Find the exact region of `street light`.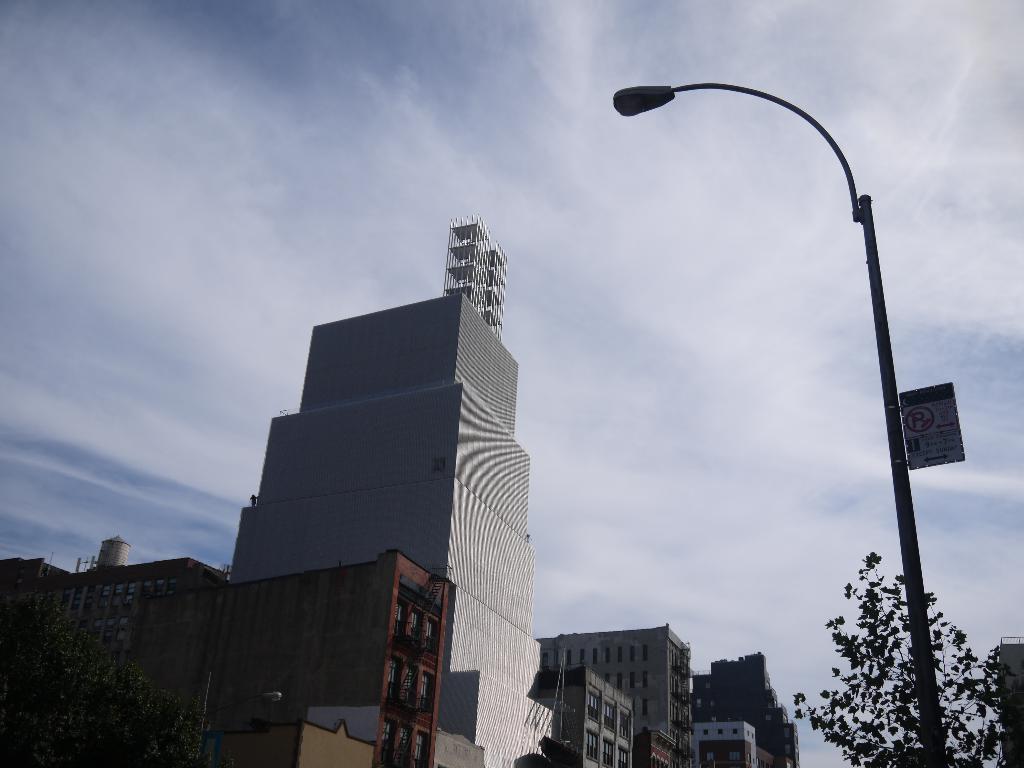
Exact region: box=[600, 31, 929, 739].
